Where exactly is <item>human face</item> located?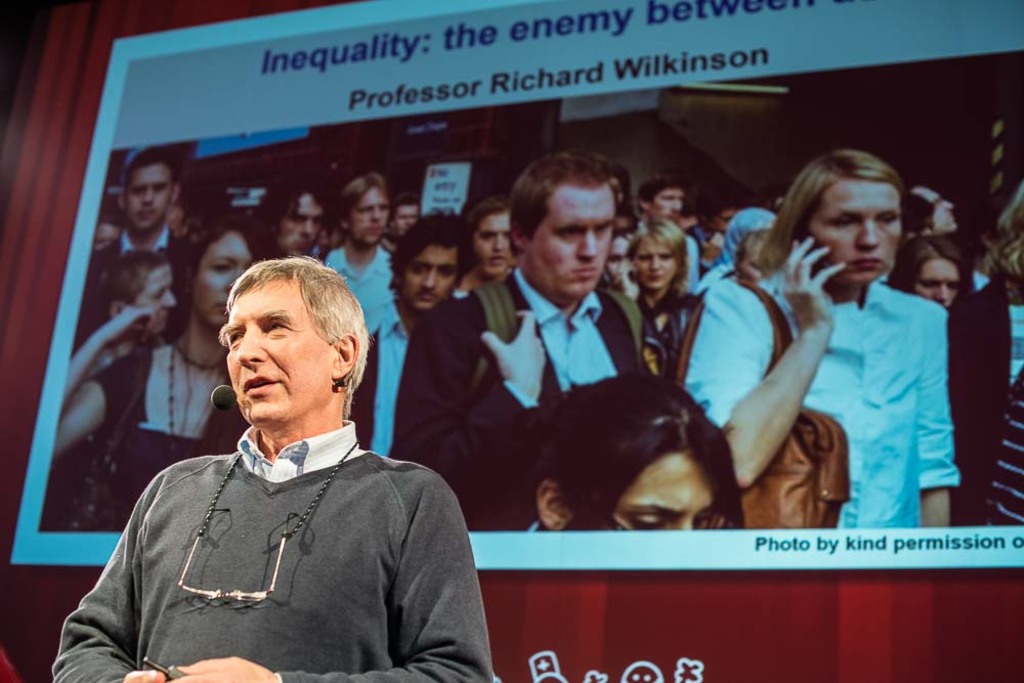
Its bounding box is BBox(627, 229, 680, 294).
